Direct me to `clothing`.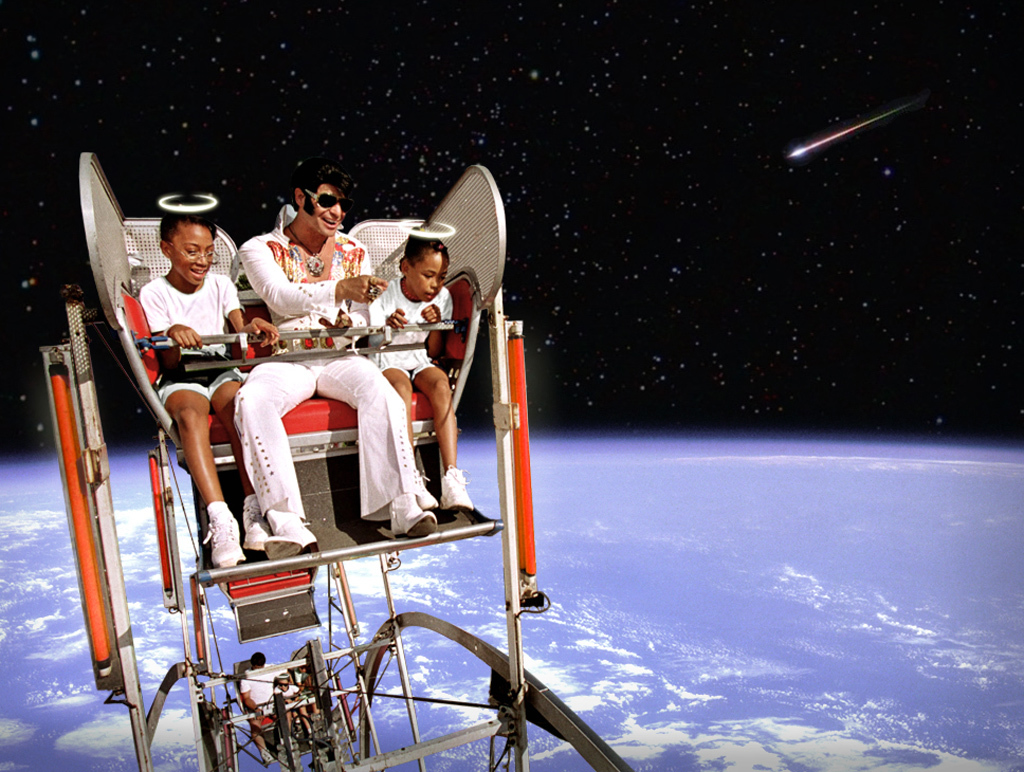
Direction: 359 260 456 386.
